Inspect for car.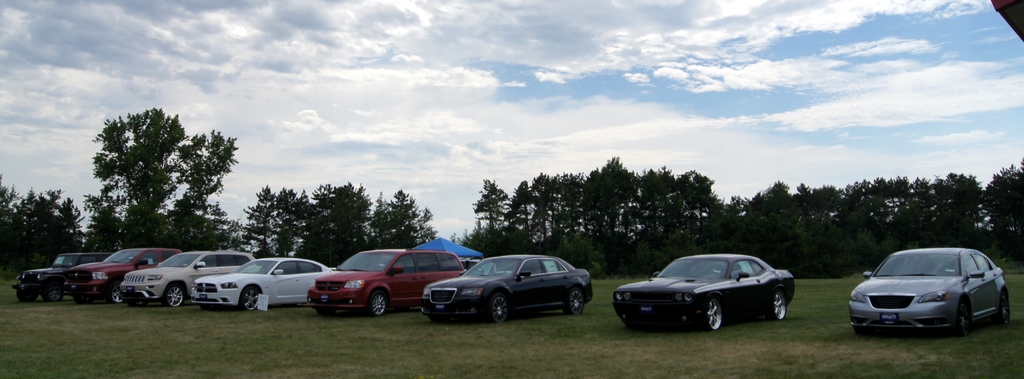
Inspection: left=609, top=253, right=799, bottom=333.
